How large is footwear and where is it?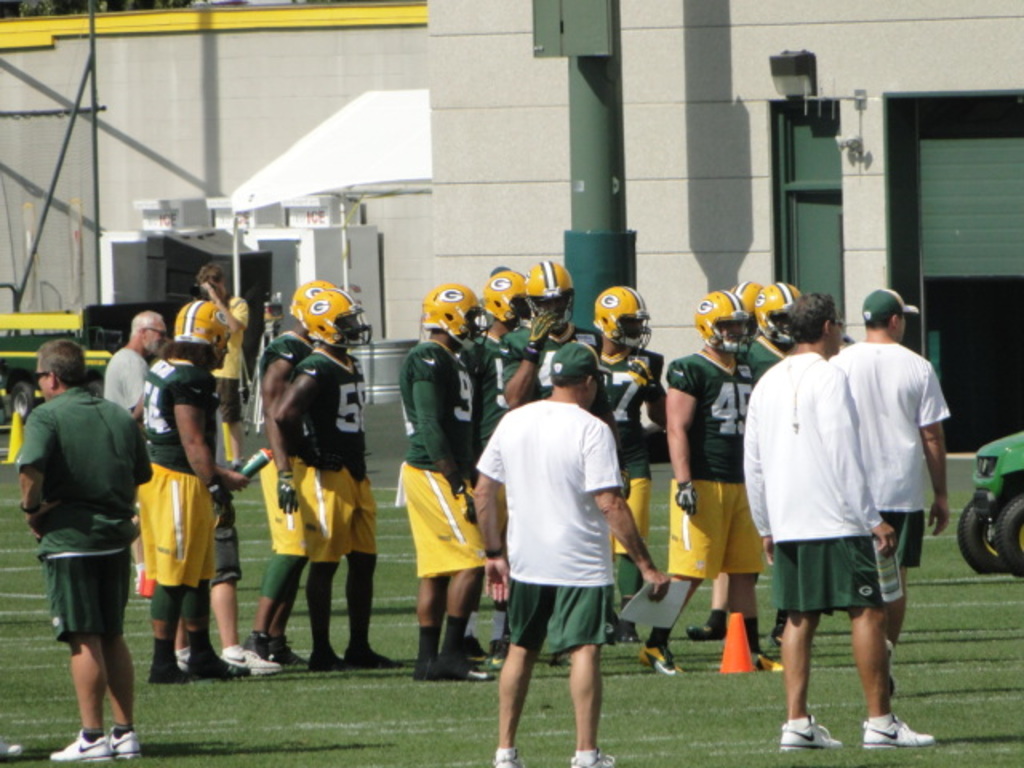
Bounding box: [222, 645, 282, 678].
